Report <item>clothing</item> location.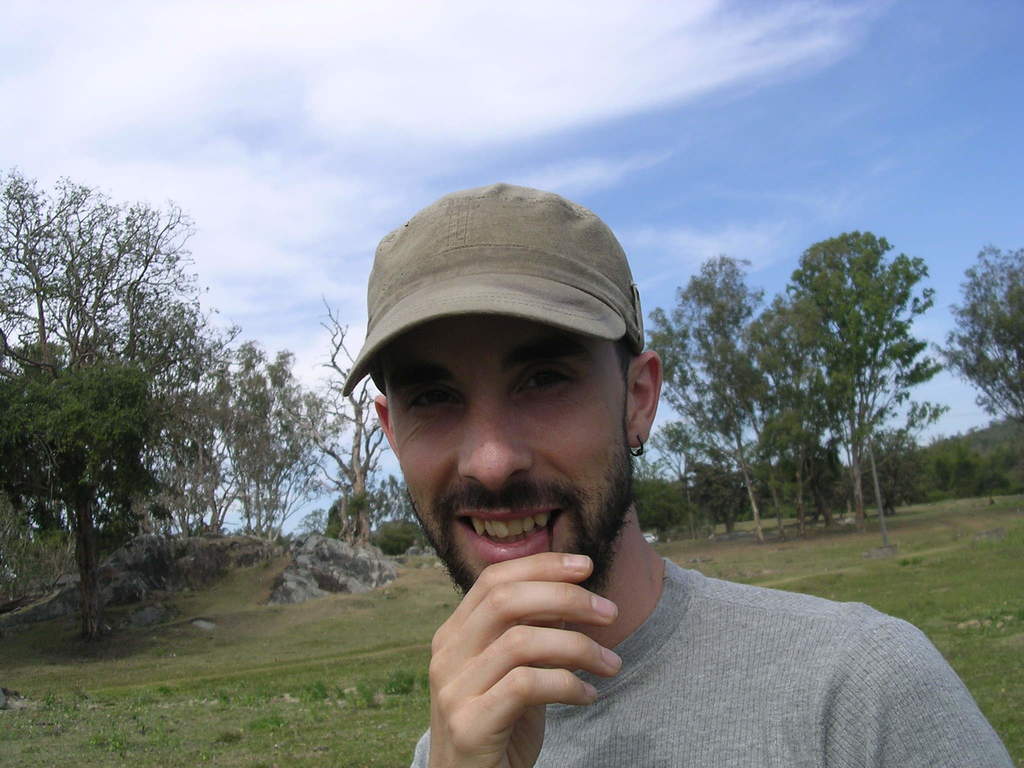
Report: box(311, 227, 940, 744).
